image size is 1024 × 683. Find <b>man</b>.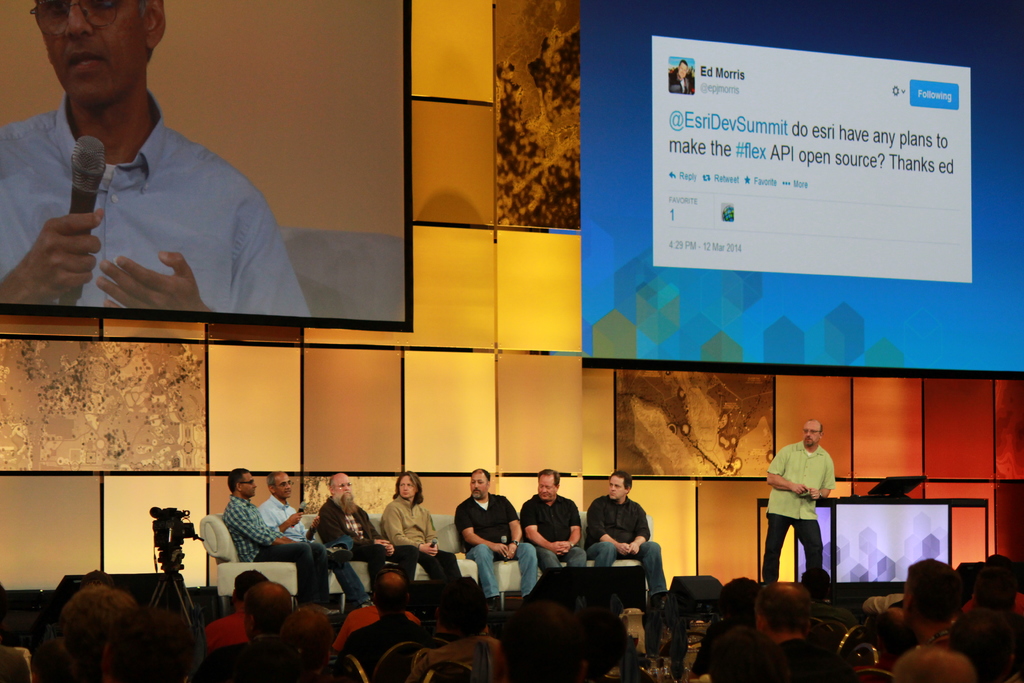
<region>582, 467, 666, 591</region>.
